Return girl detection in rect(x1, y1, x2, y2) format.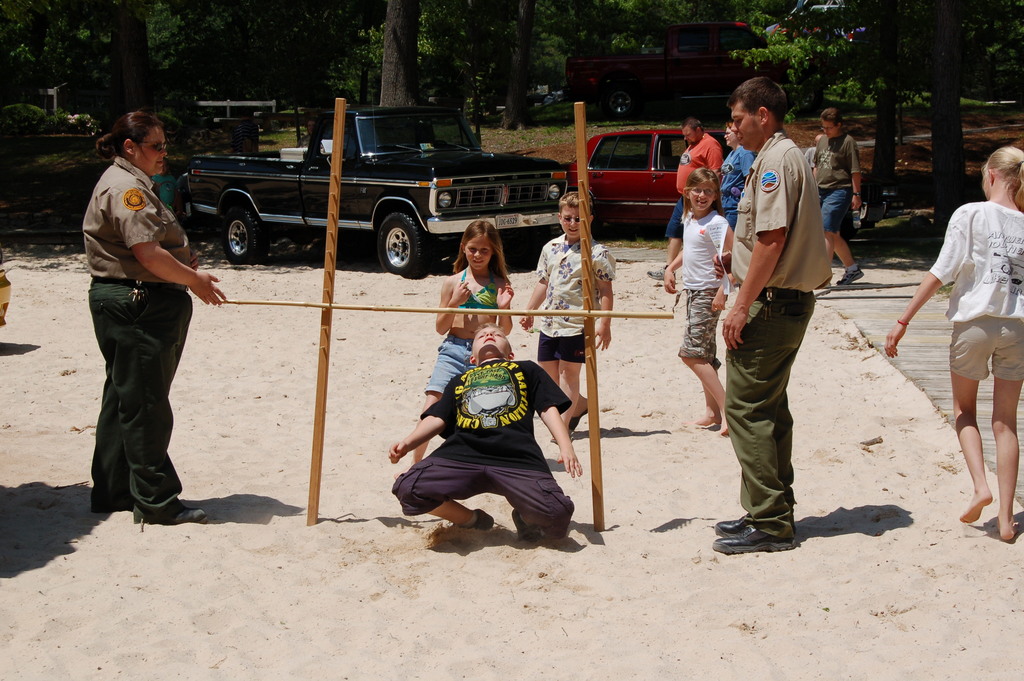
rect(663, 168, 729, 432).
